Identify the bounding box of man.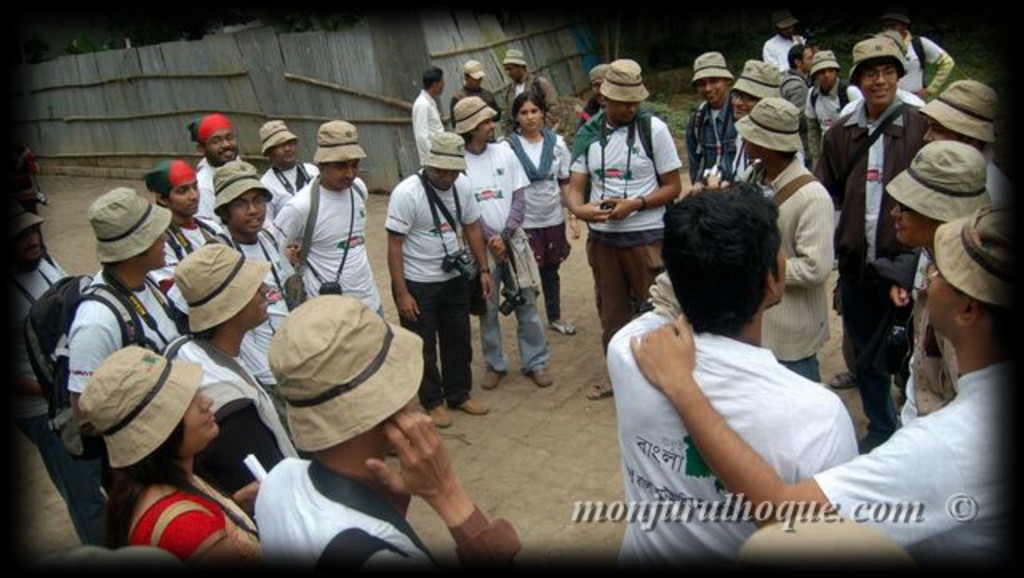
BBox(690, 46, 744, 191).
